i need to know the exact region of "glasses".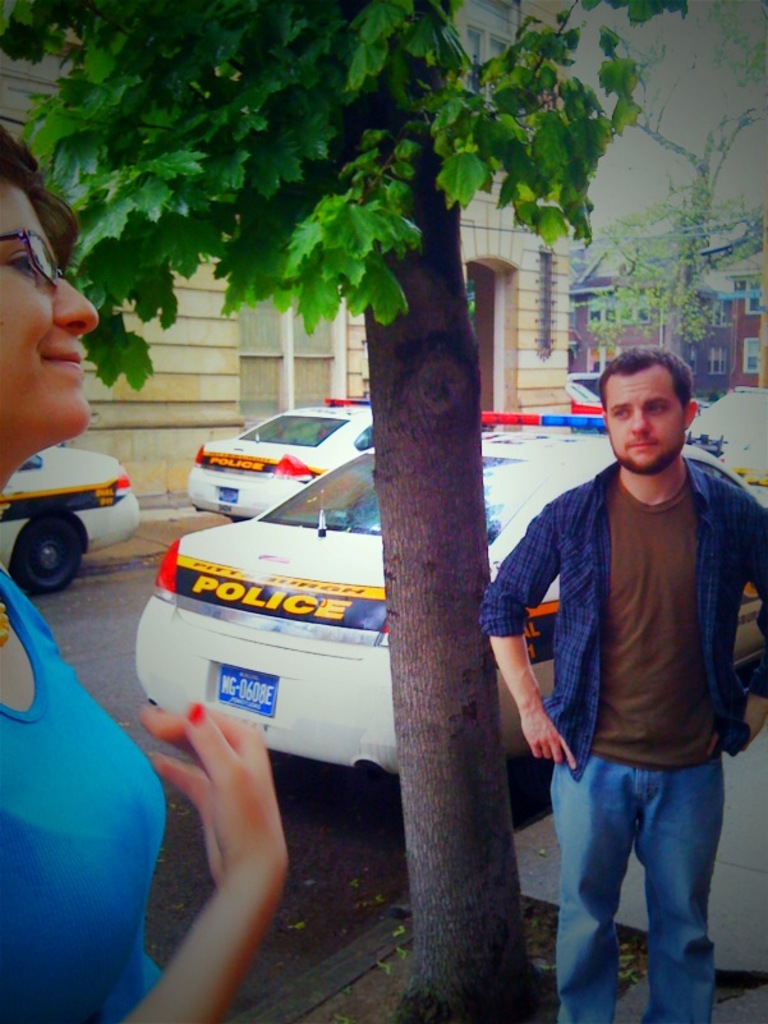
Region: BBox(0, 221, 83, 297).
